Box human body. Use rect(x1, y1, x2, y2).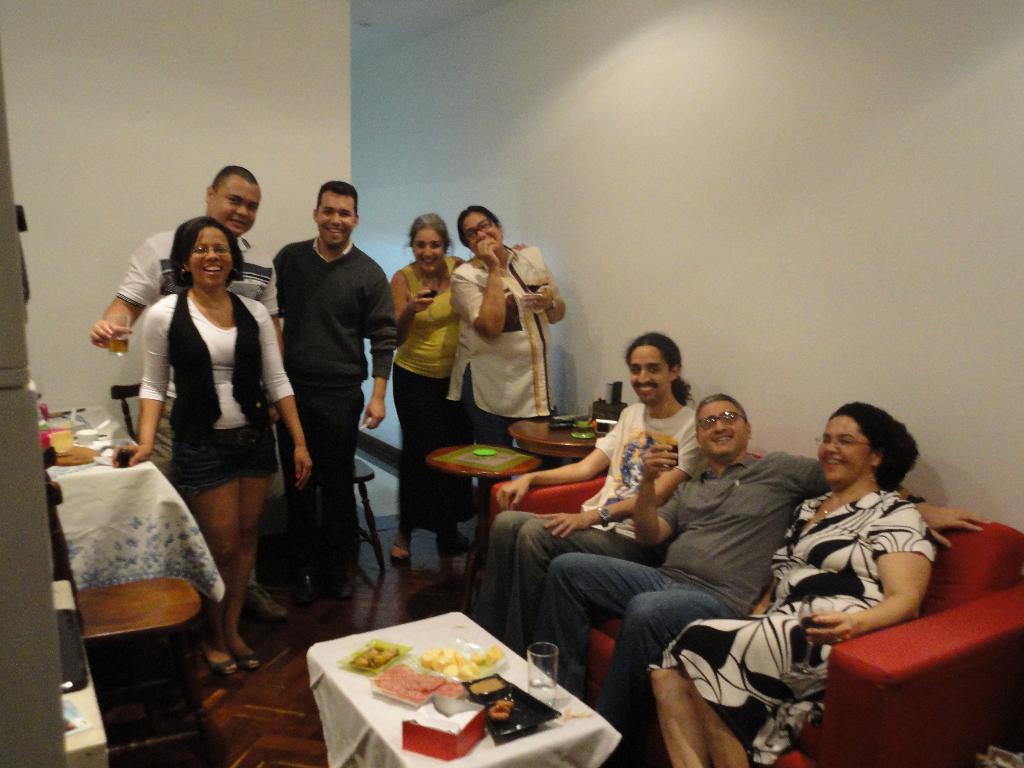
rect(525, 443, 993, 767).
